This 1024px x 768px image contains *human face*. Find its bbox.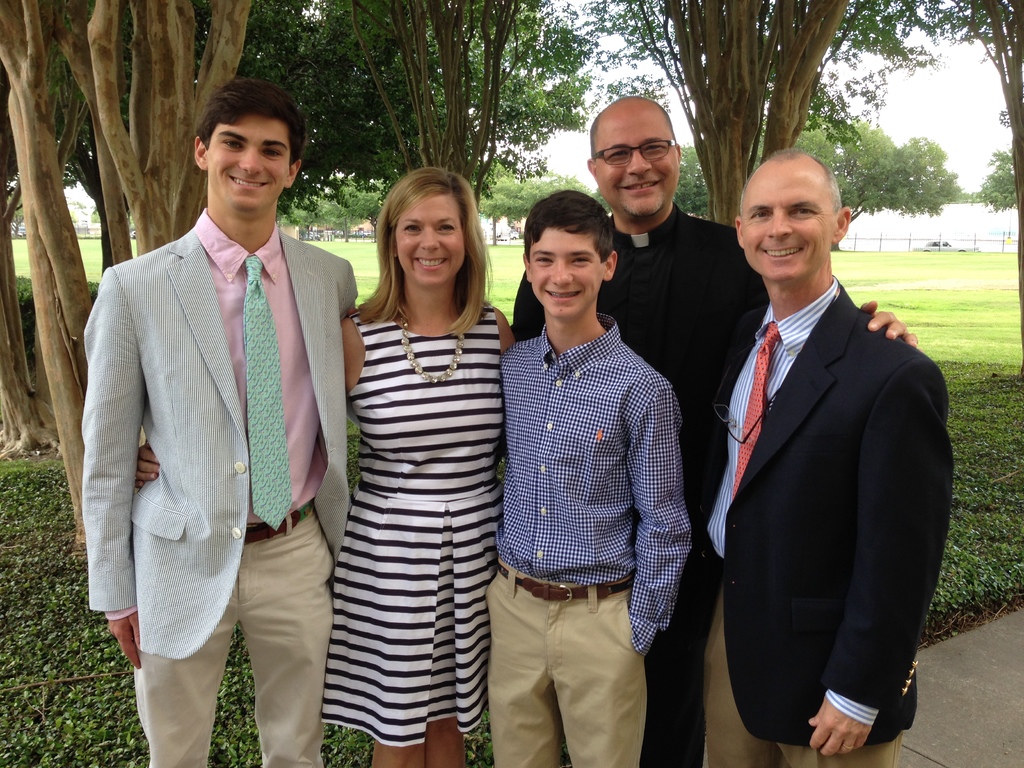
<region>397, 193, 467, 286</region>.
